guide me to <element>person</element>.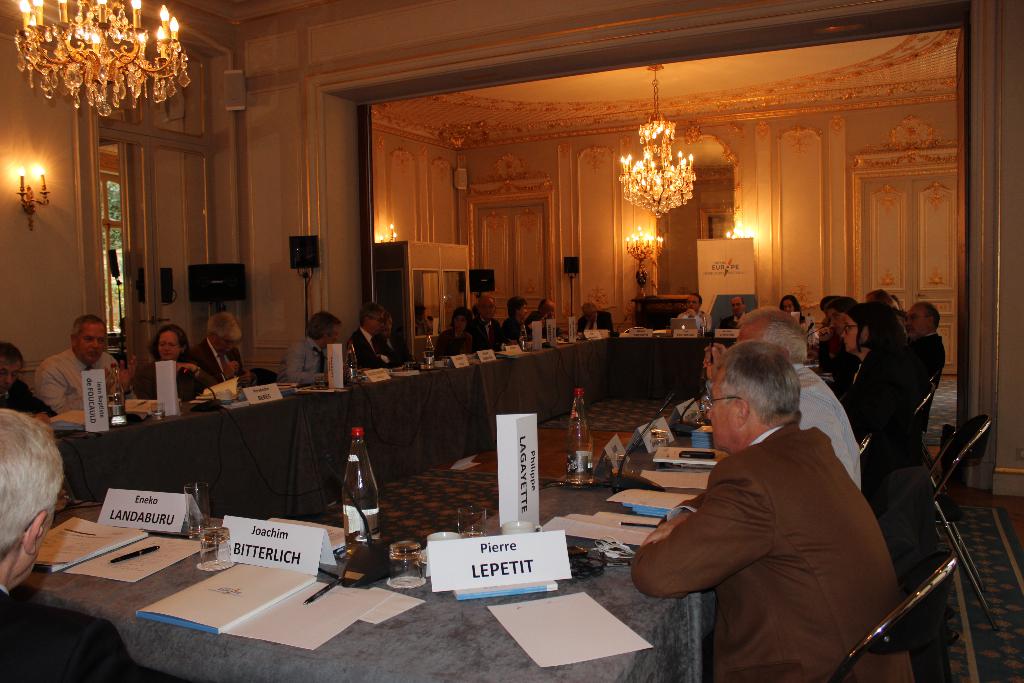
Guidance: 353 302 397 365.
